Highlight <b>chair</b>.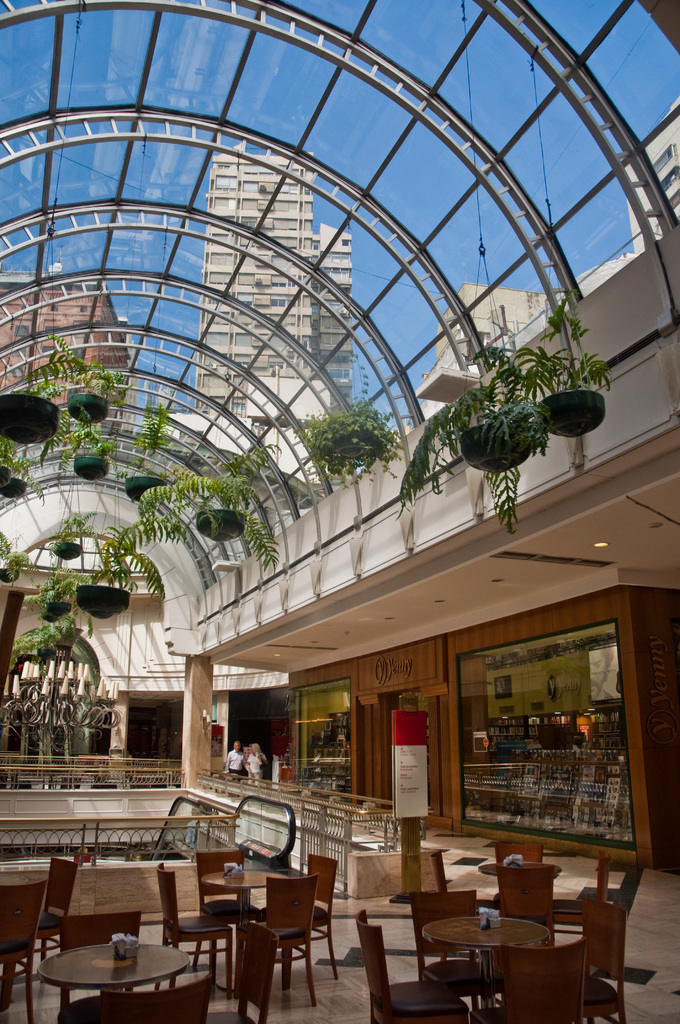
Highlighted region: crop(547, 858, 645, 927).
